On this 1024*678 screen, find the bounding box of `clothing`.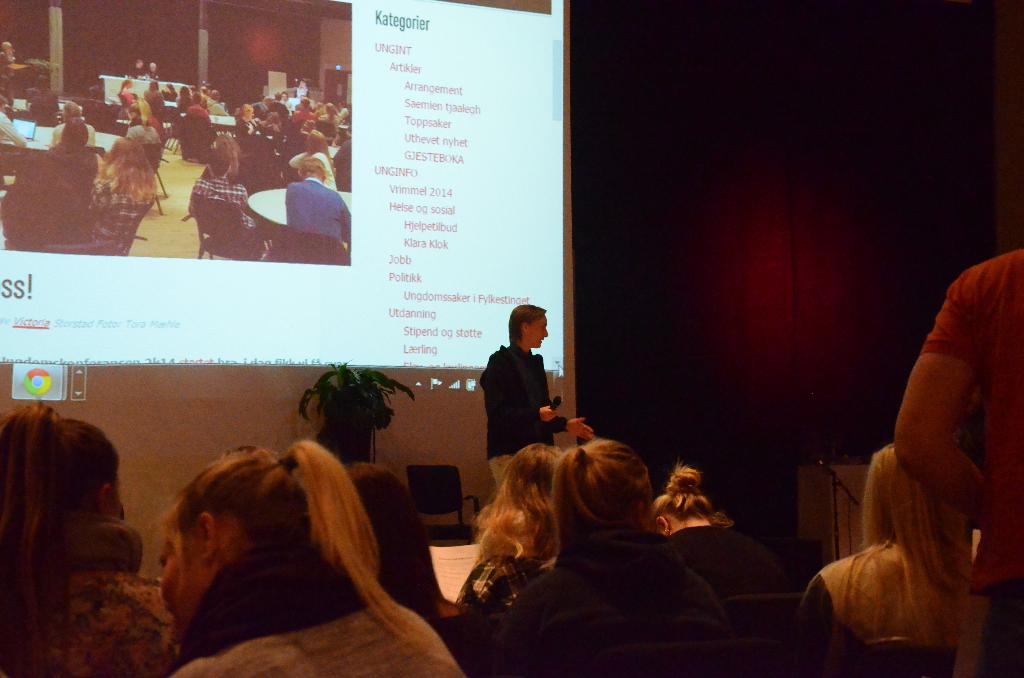
Bounding box: (left=29, top=145, right=97, bottom=249).
